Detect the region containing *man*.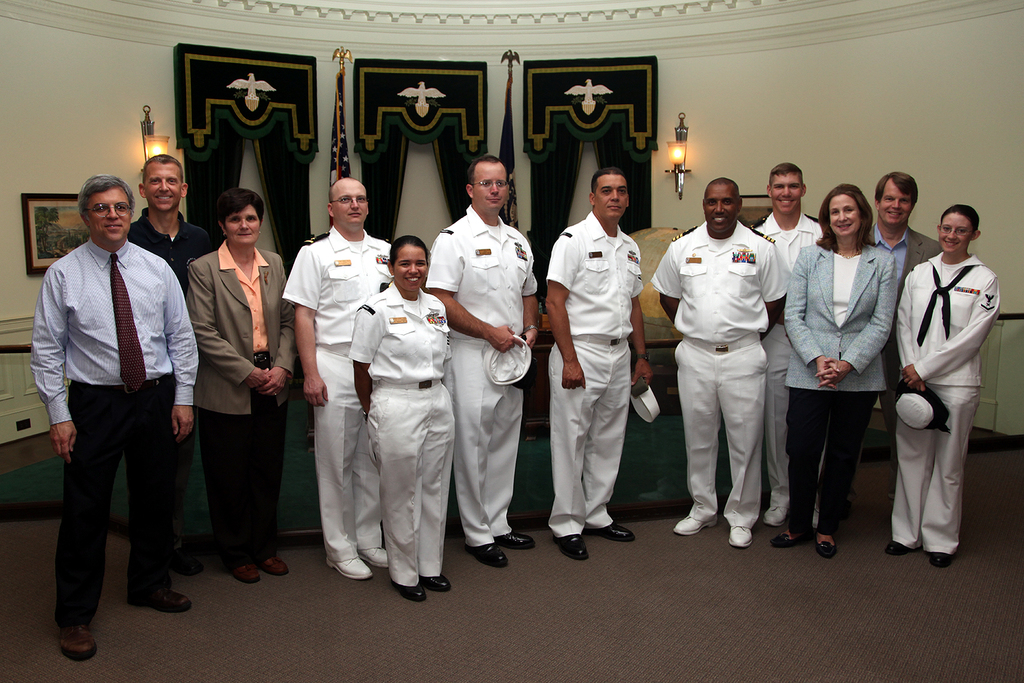
{"x1": 28, "y1": 175, "x2": 198, "y2": 663}.
